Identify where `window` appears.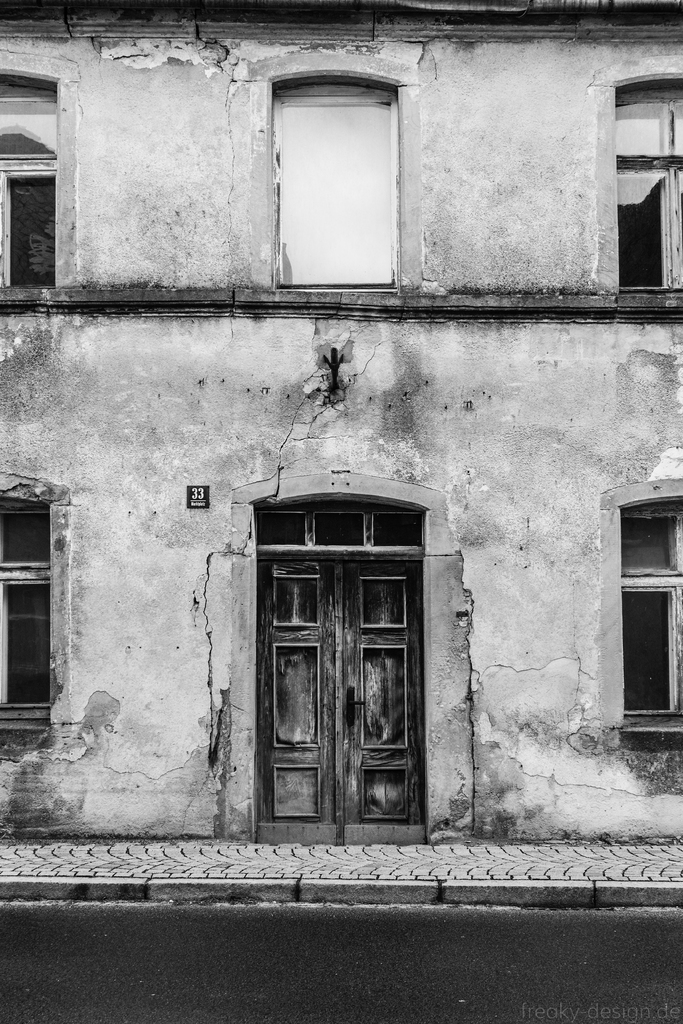
Appears at <bbox>589, 477, 682, 743</bbox>.
